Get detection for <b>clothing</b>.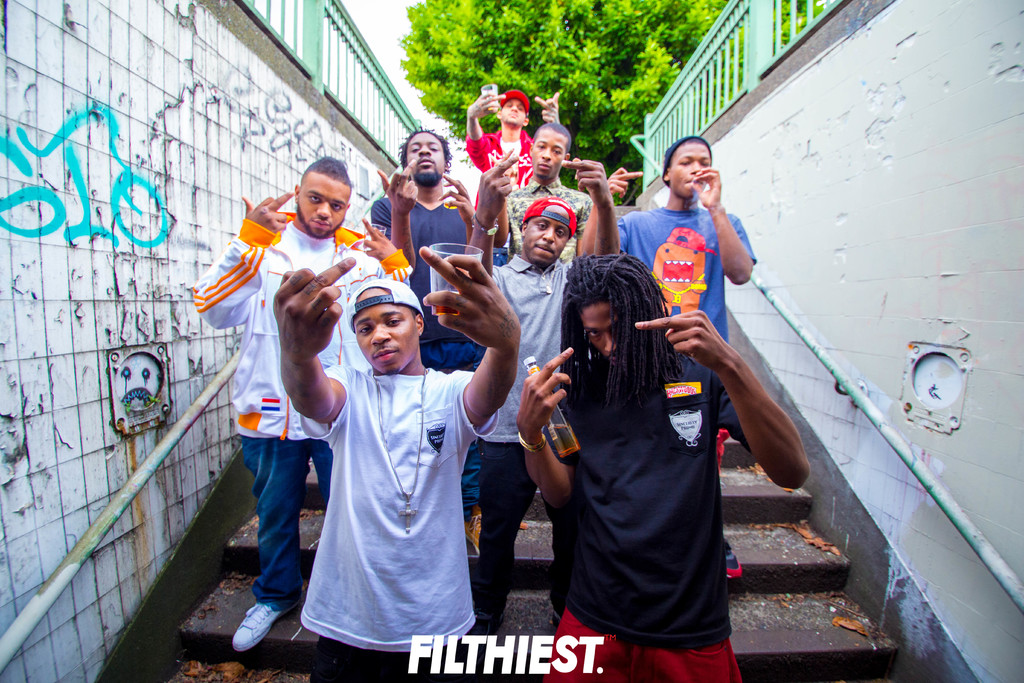
Detection: 189 215 415 616.
